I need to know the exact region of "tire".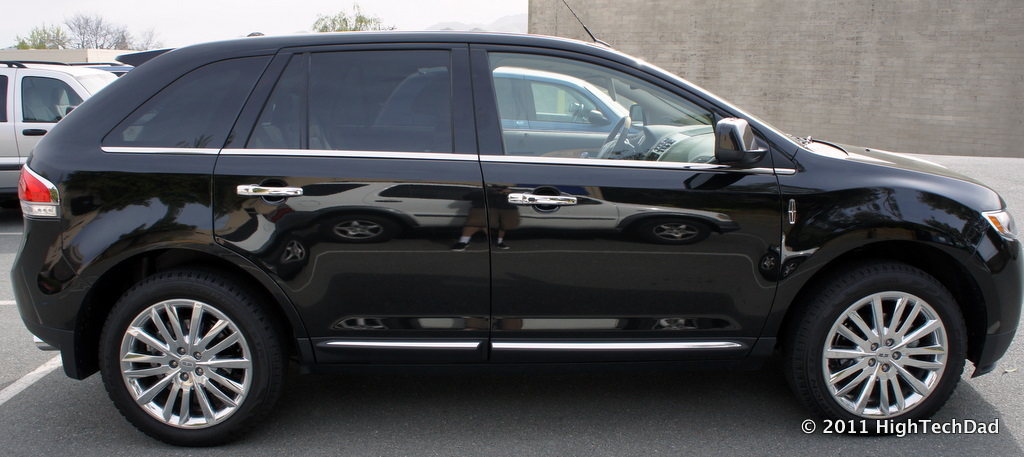
Region: locate(101, 274, 289, 449).
